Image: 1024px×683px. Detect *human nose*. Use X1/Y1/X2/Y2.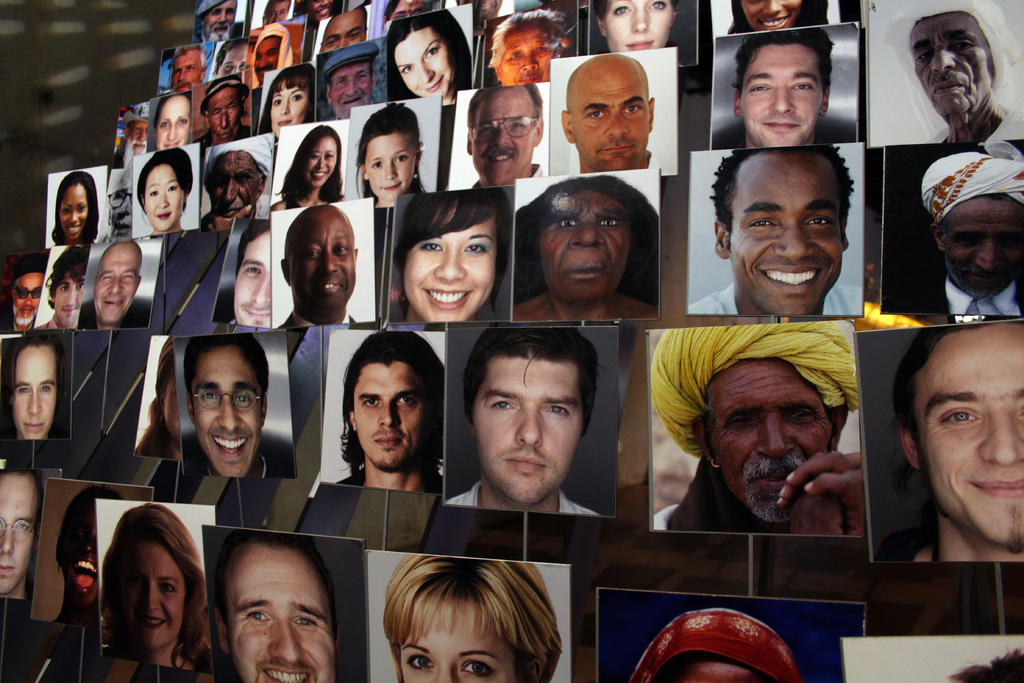
312/0/326/6.
